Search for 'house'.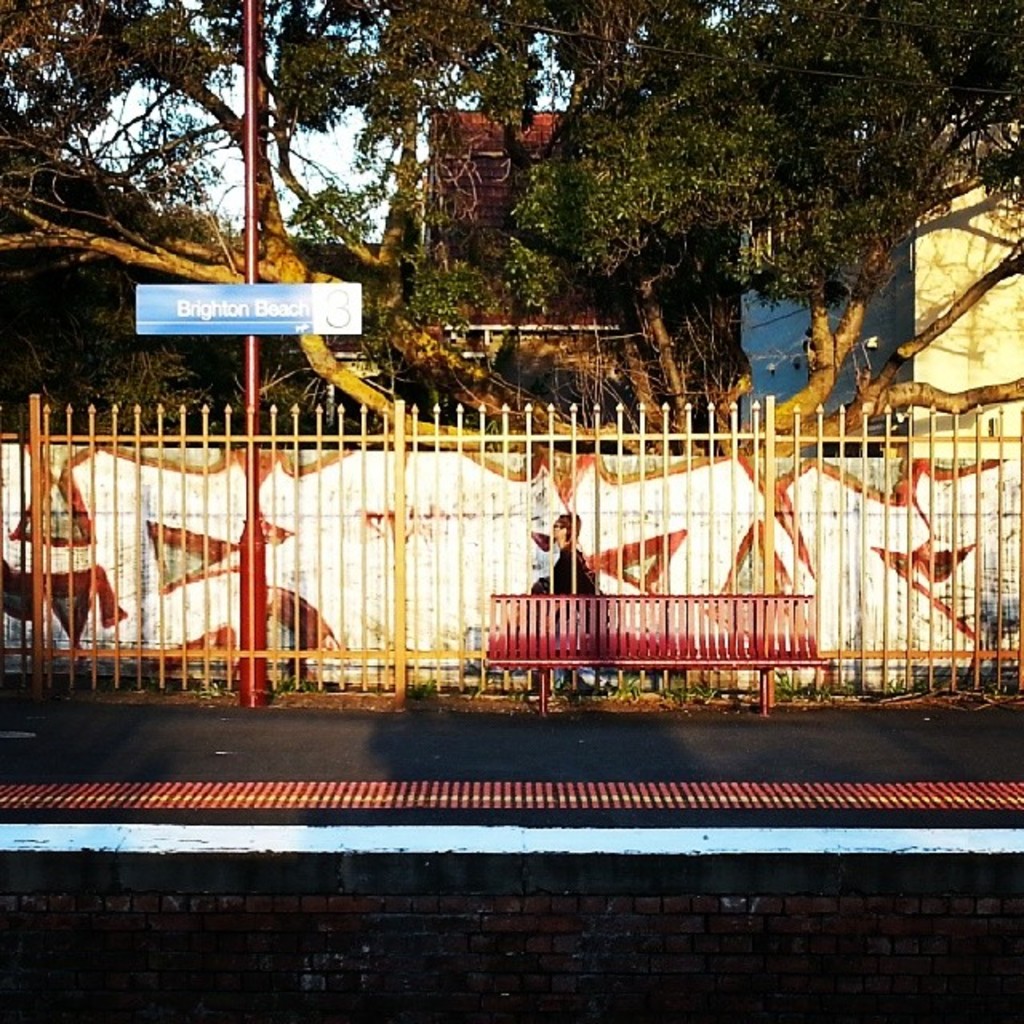
Found at bbox=(899, 141, 1022, 482).
